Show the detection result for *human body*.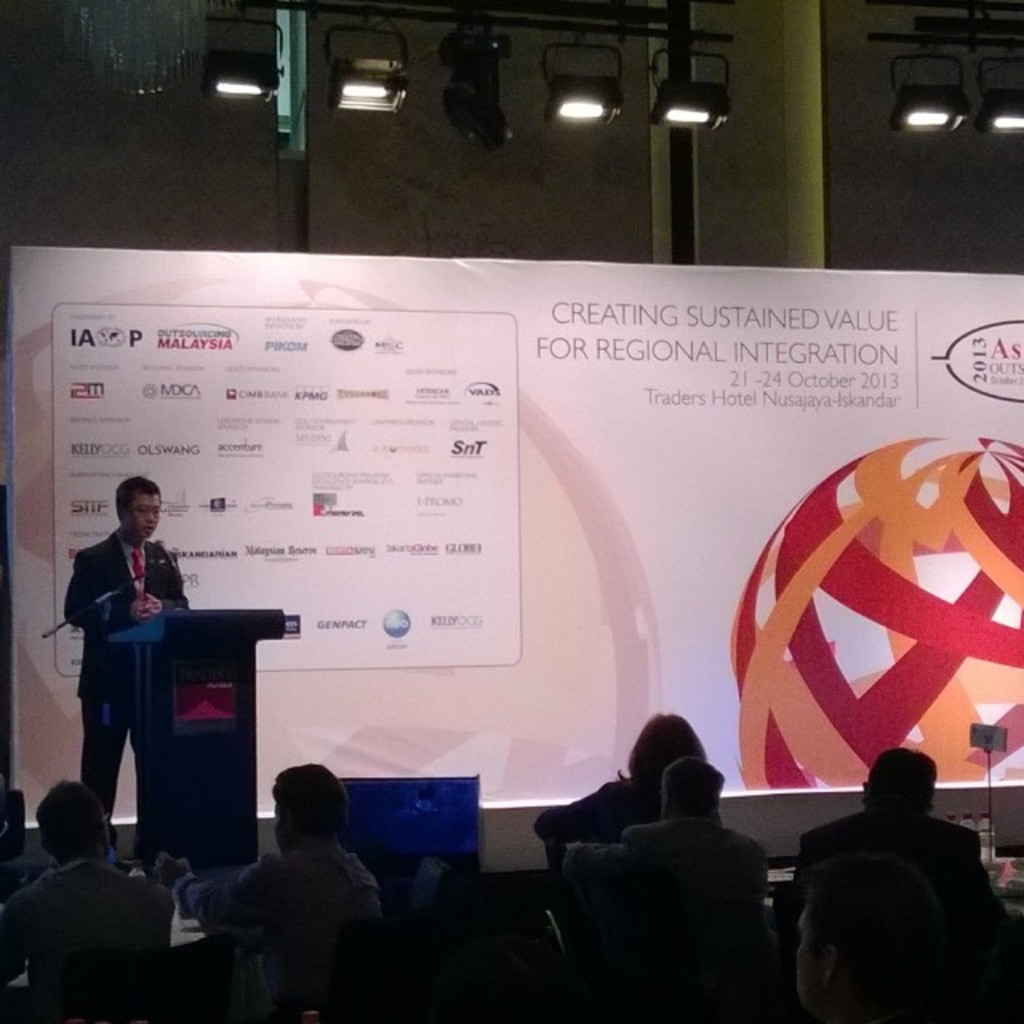
<box>629,750,779,982</box>.
